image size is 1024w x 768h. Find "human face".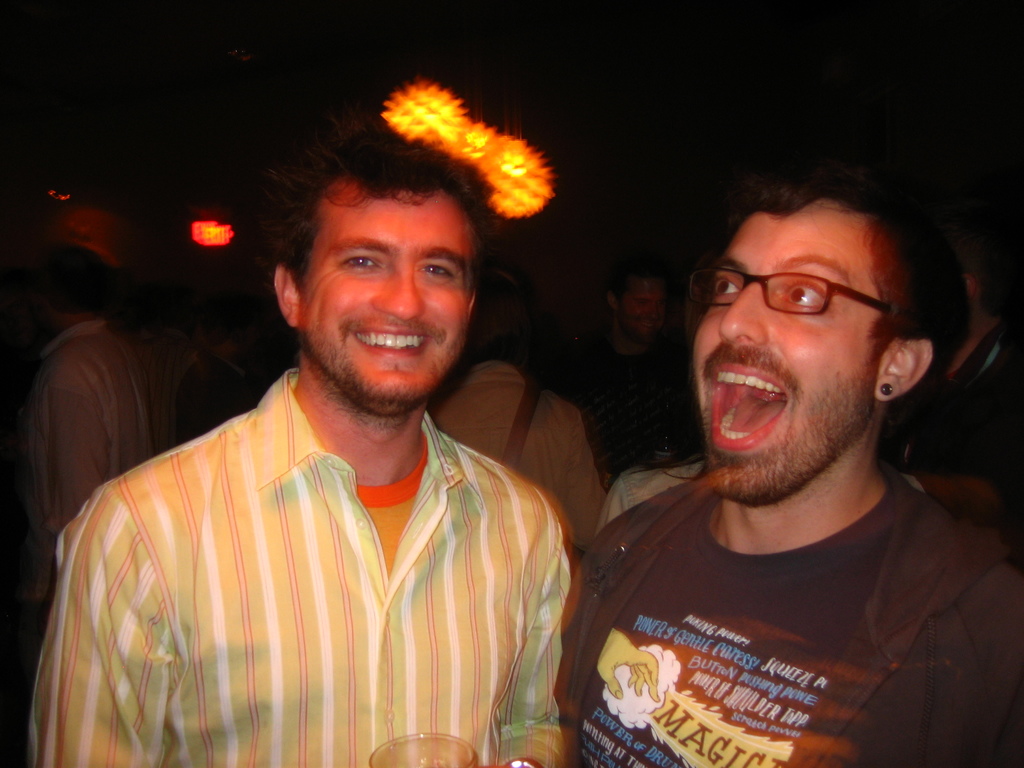
(x1=297, y1=180, x2=469, y2=408).
